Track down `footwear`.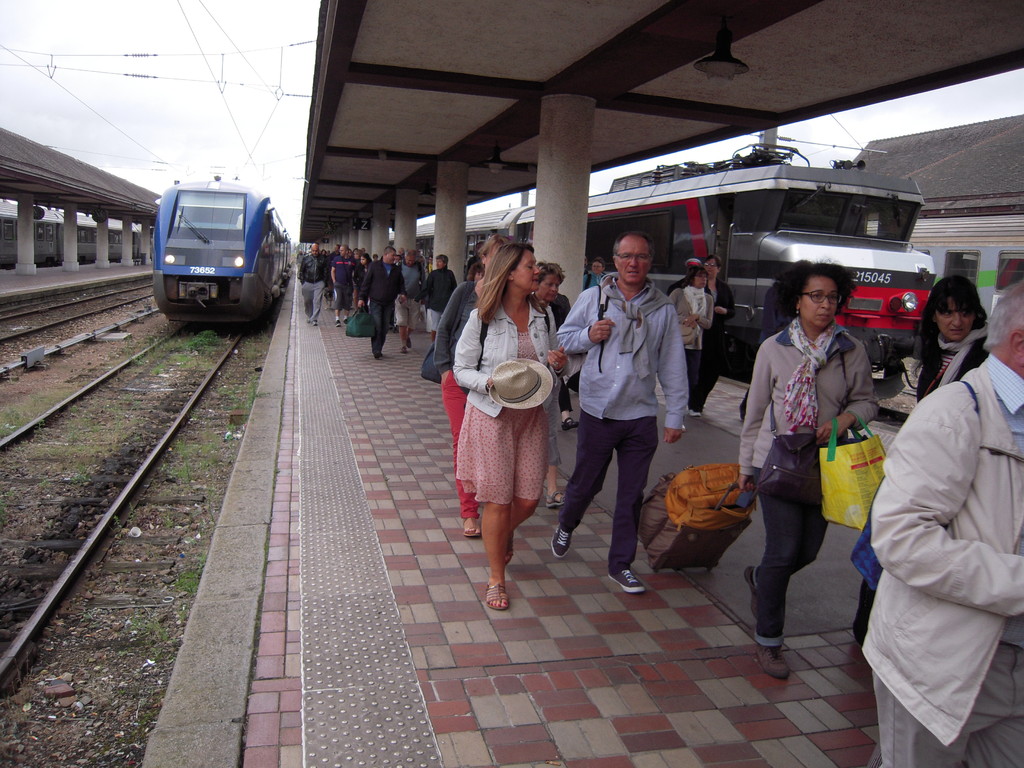
Tracked to l=758, t=643, r=792, b=680.
